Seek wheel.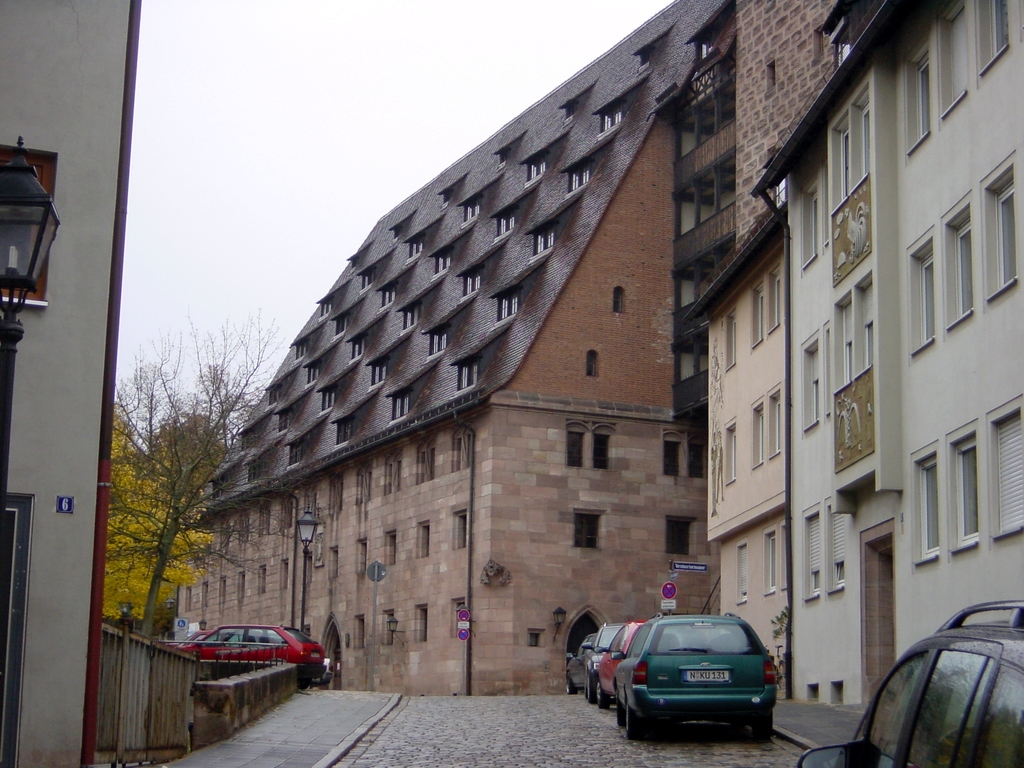
locate(566, 675, 579, 695).
